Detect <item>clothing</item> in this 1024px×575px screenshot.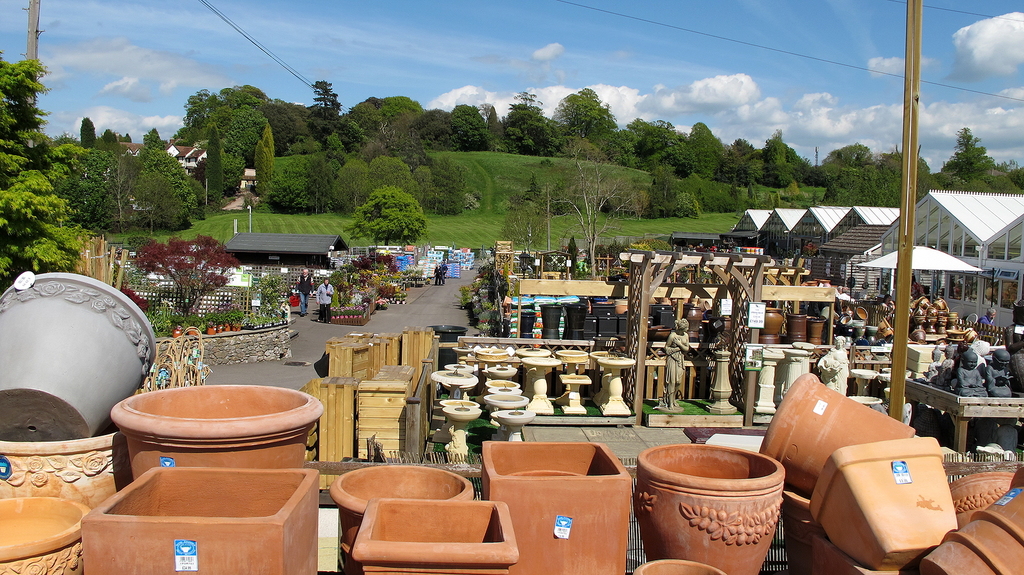
Detection: Rect(909, 280, 924, 299).
